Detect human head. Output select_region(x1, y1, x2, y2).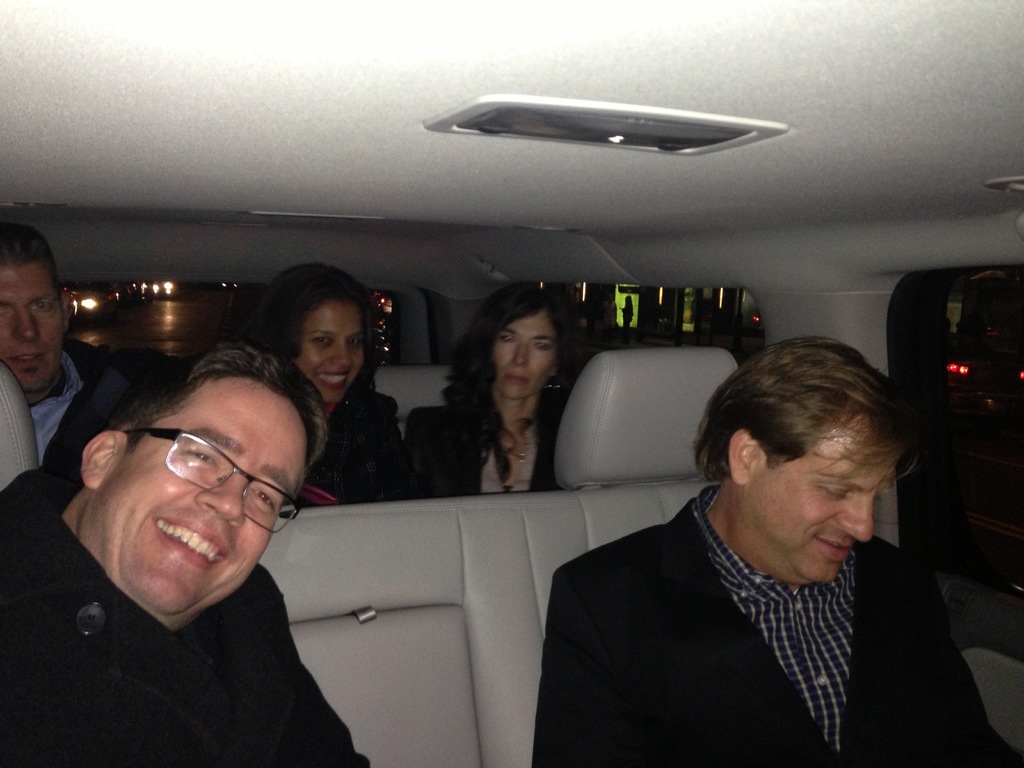
select_region(0, 227, 74, 399).
